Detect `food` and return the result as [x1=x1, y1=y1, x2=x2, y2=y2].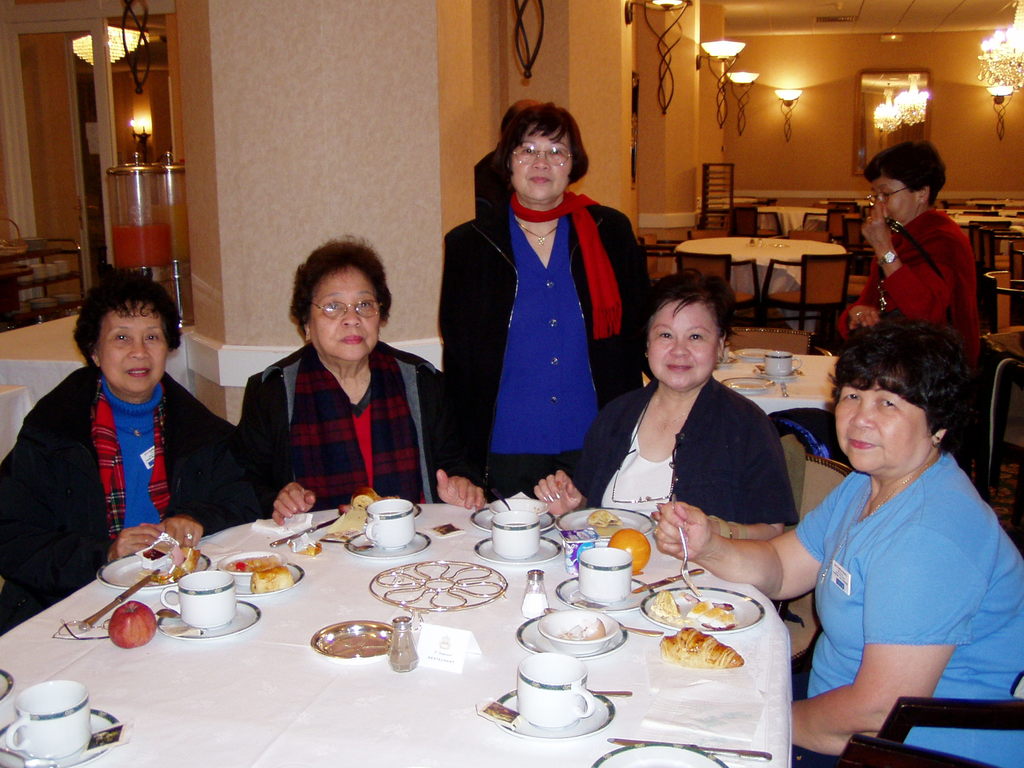
[x1=684, y1=598, x2=738, y2=630].
